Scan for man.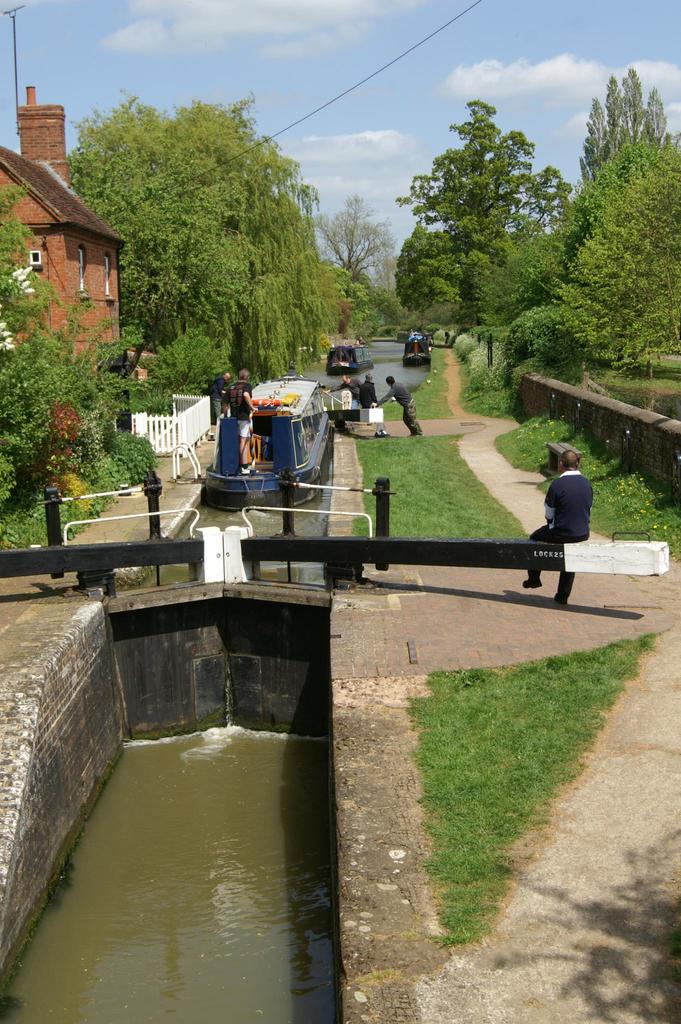
Scan result: <region>362, 371, 380, 413</region>.
